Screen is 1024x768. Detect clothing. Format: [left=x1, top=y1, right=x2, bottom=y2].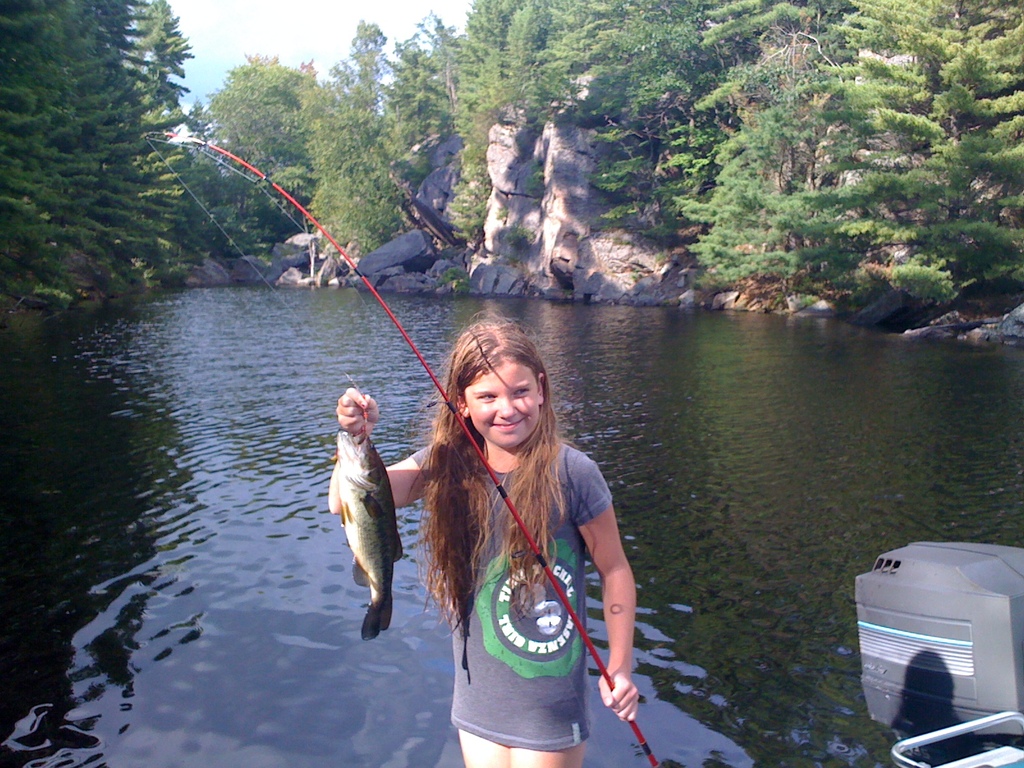
[left=423, top=399, right=640, bottom=758].
